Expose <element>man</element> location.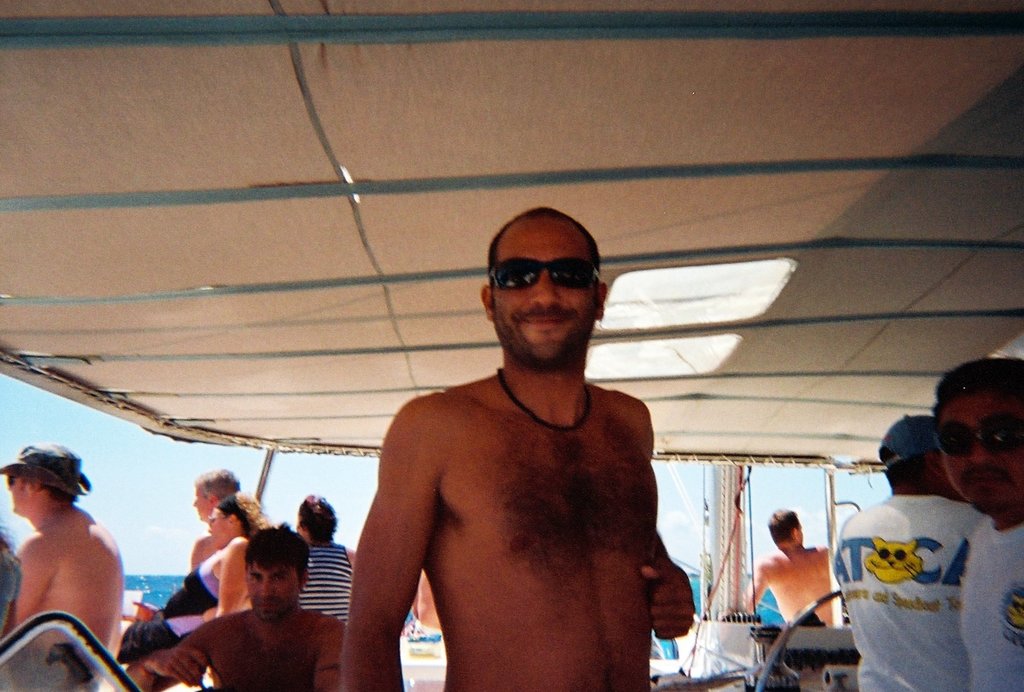
Exposed at [left=739, top=504, right=830, bottom=630].
